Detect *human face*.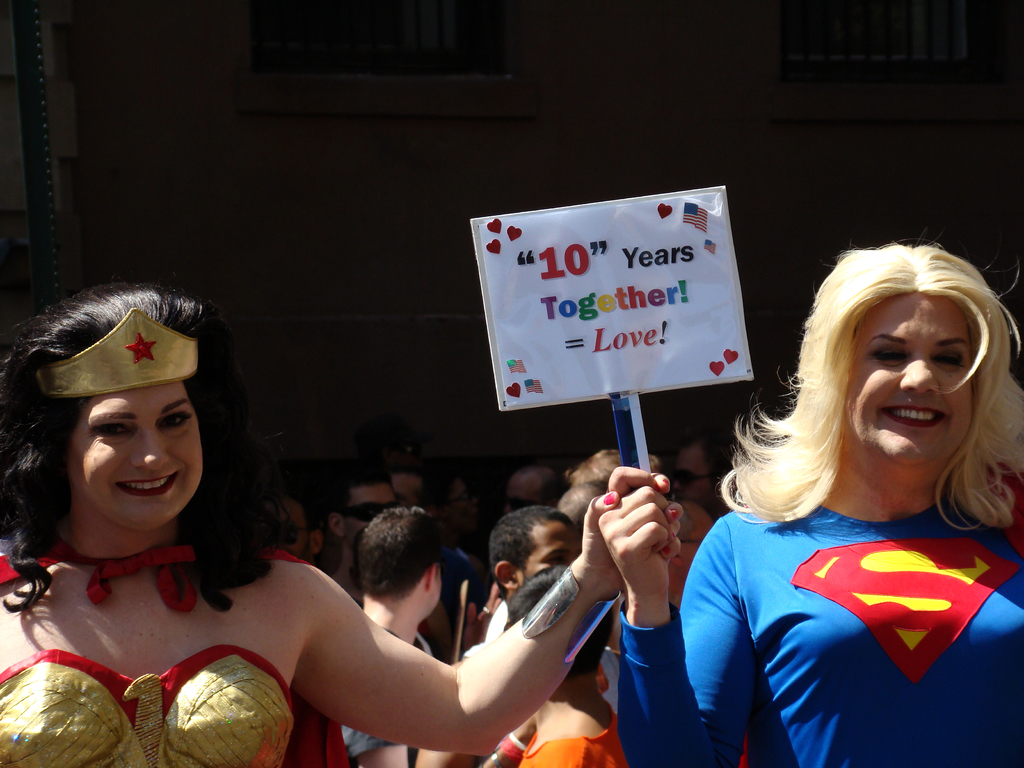
Detected at 521,518,582,588.
